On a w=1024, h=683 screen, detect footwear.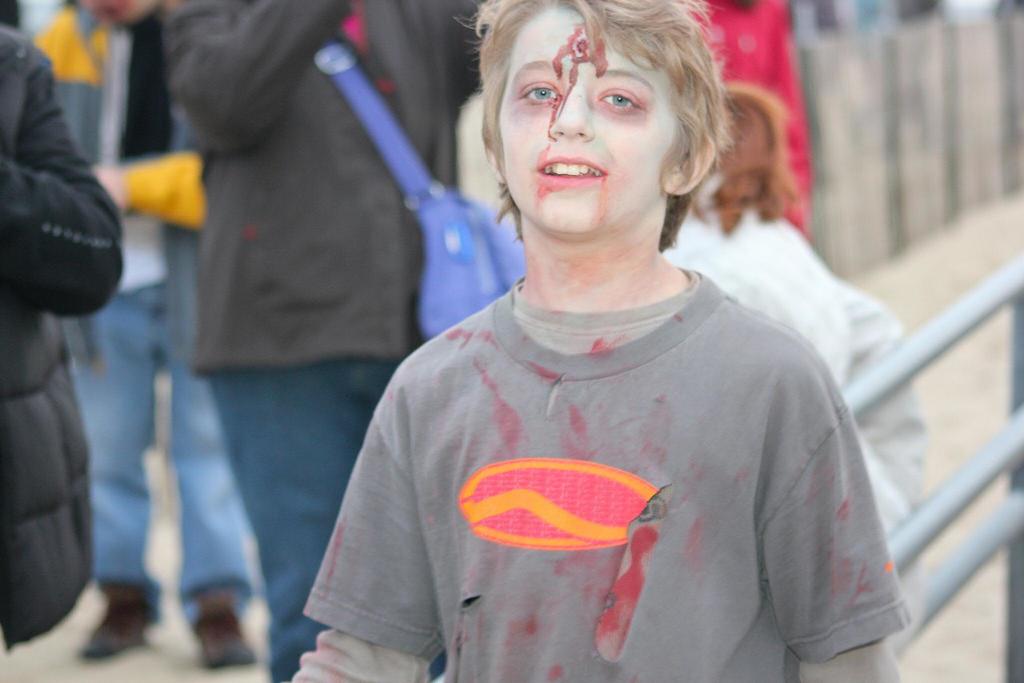
<bbox>79, 578, 147, 659</bbox>.
